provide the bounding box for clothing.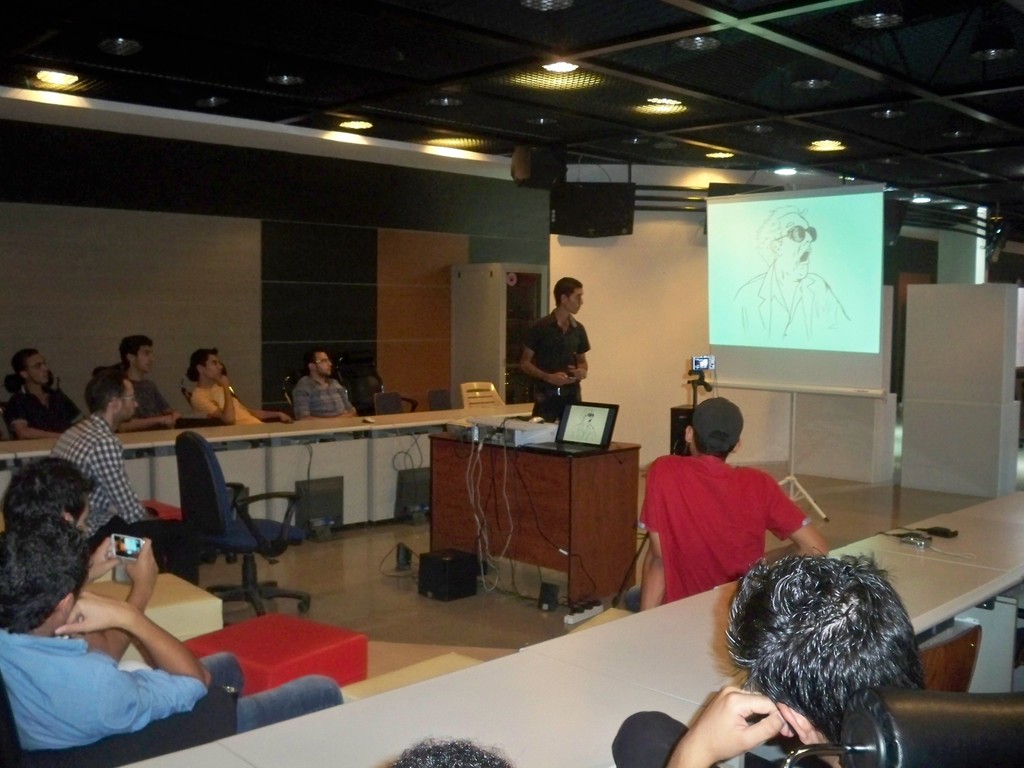
(8,383,86,436).
